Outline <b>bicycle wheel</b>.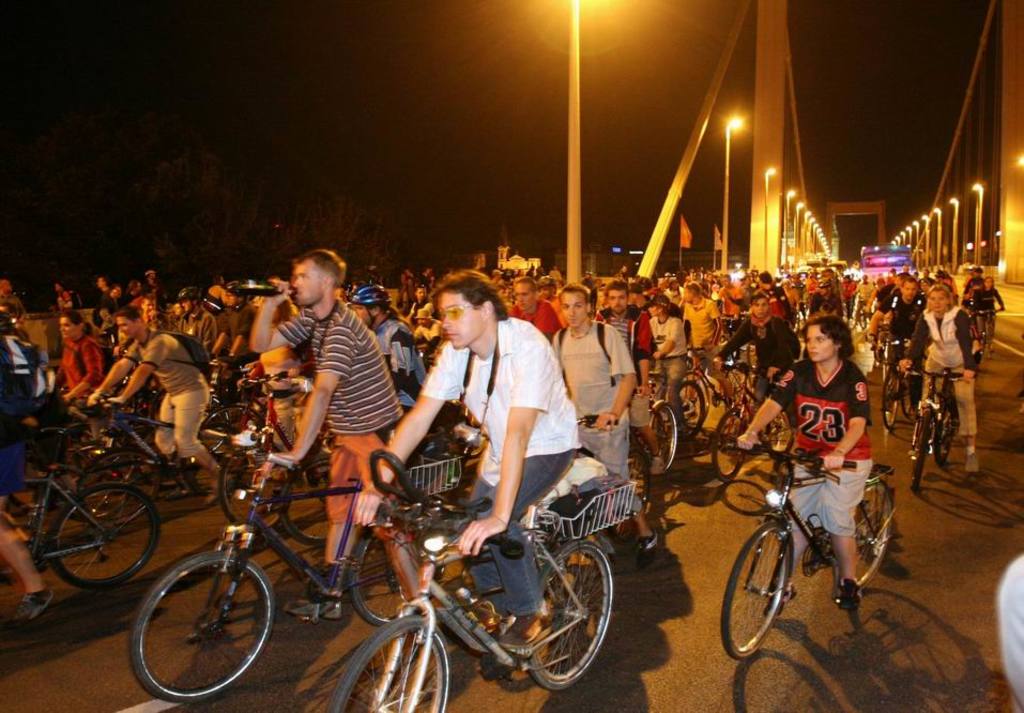
Outline: bbox=[938, 409, 957, 471].
